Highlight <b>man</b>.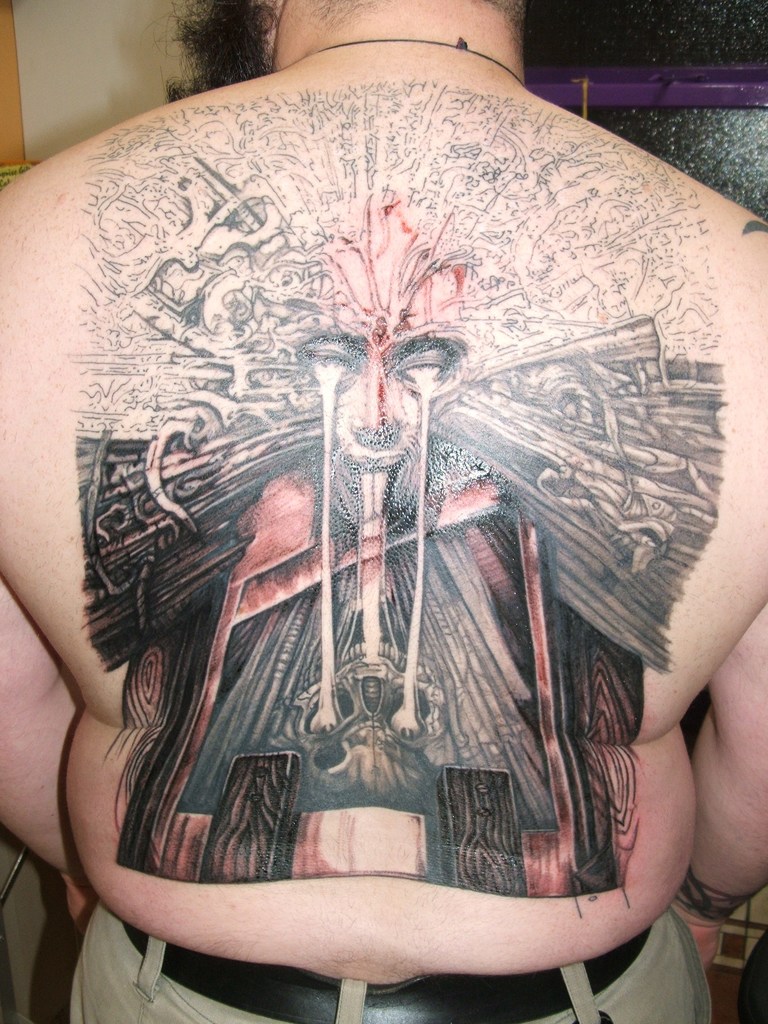
Highlighted region: 21/0/767/980.
